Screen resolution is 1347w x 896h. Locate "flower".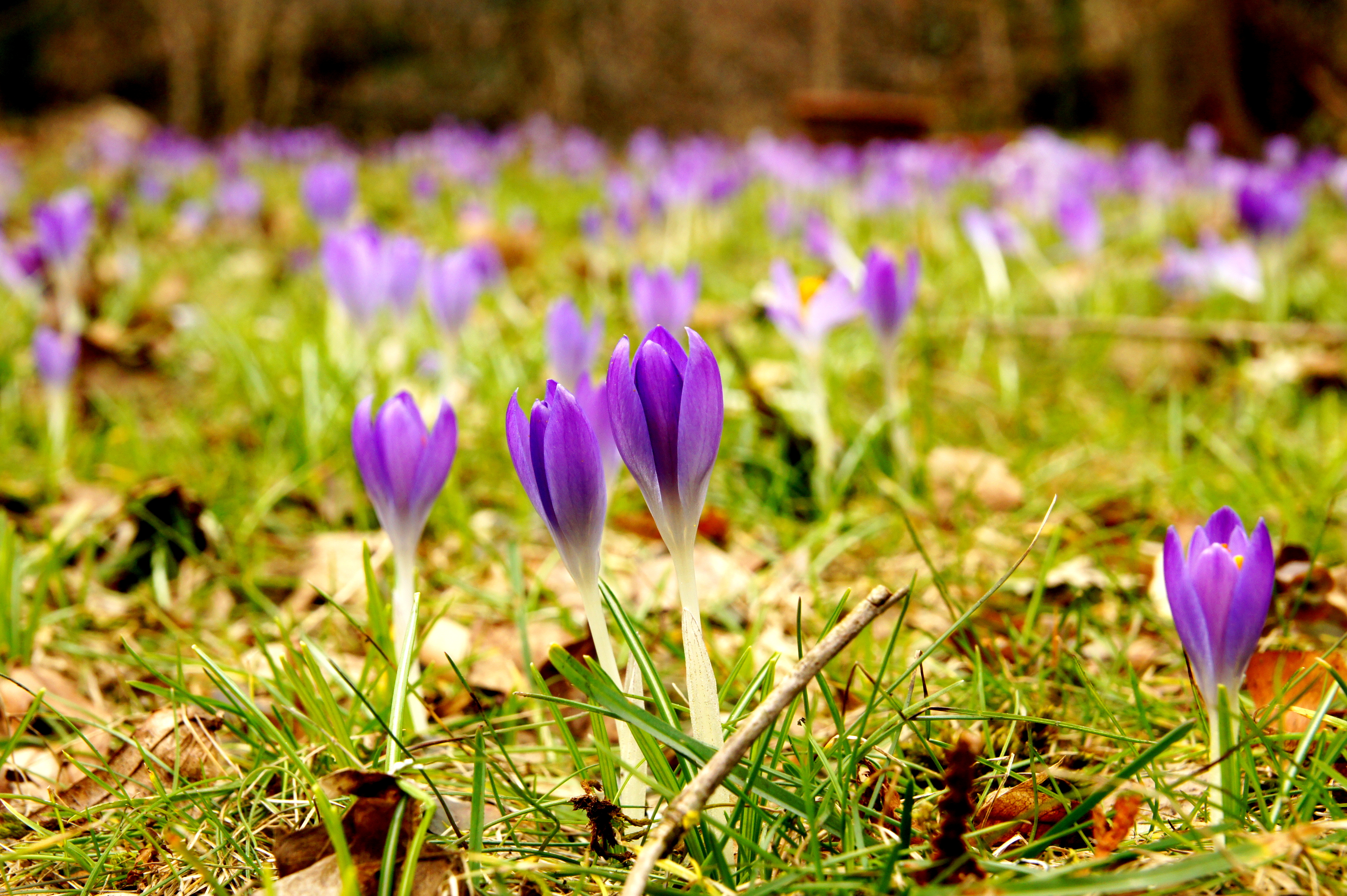
{"x1": 102, "y1": 117, "x2": 142, "y2": 174}.
